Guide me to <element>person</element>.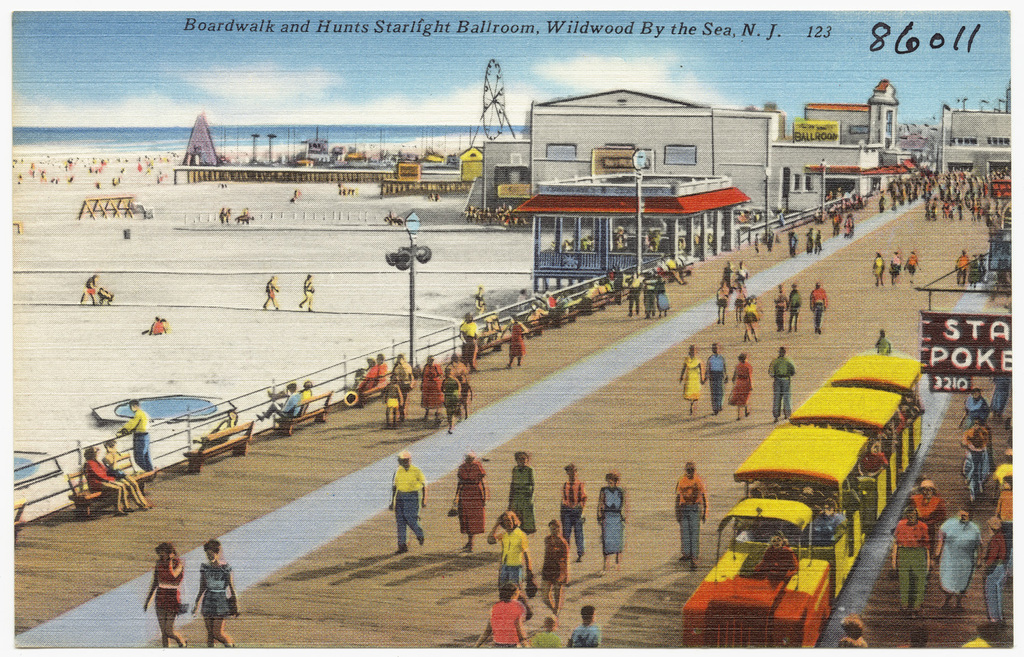
Guidance: pyautogui.locateOnScreen(721, 264, 734, 298).
